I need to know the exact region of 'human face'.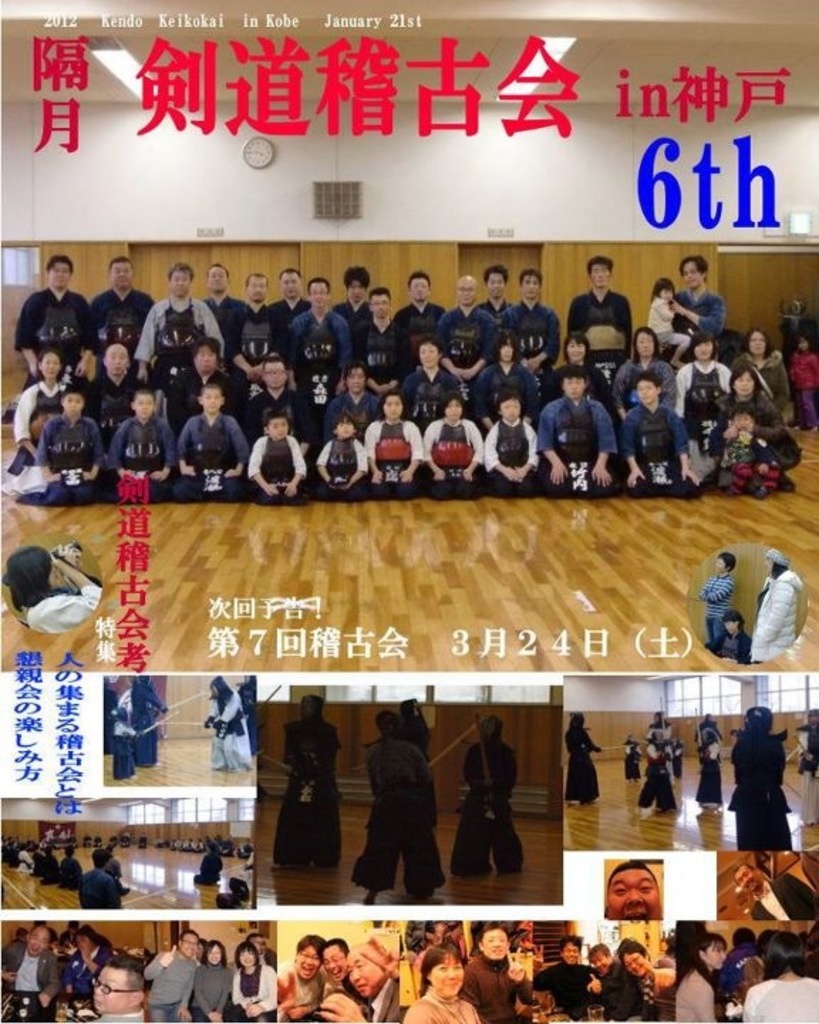
Region: select_region(478, 927, 508, 961).
